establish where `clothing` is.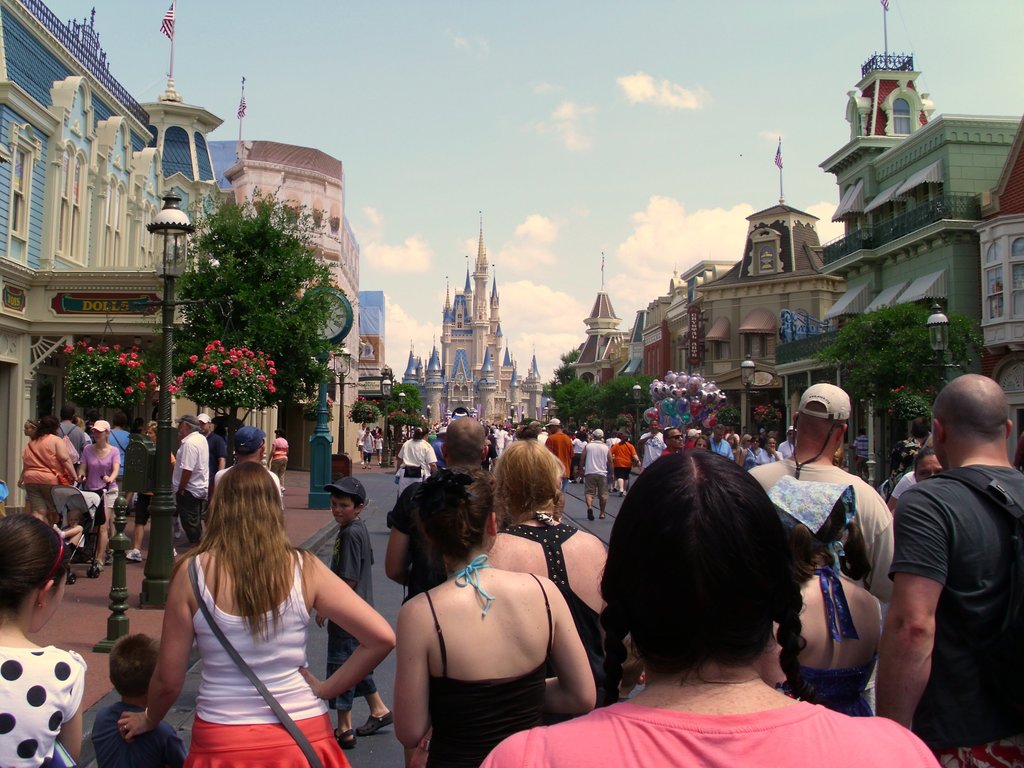
Established at <region>755, 449, 782, 465</region>.
